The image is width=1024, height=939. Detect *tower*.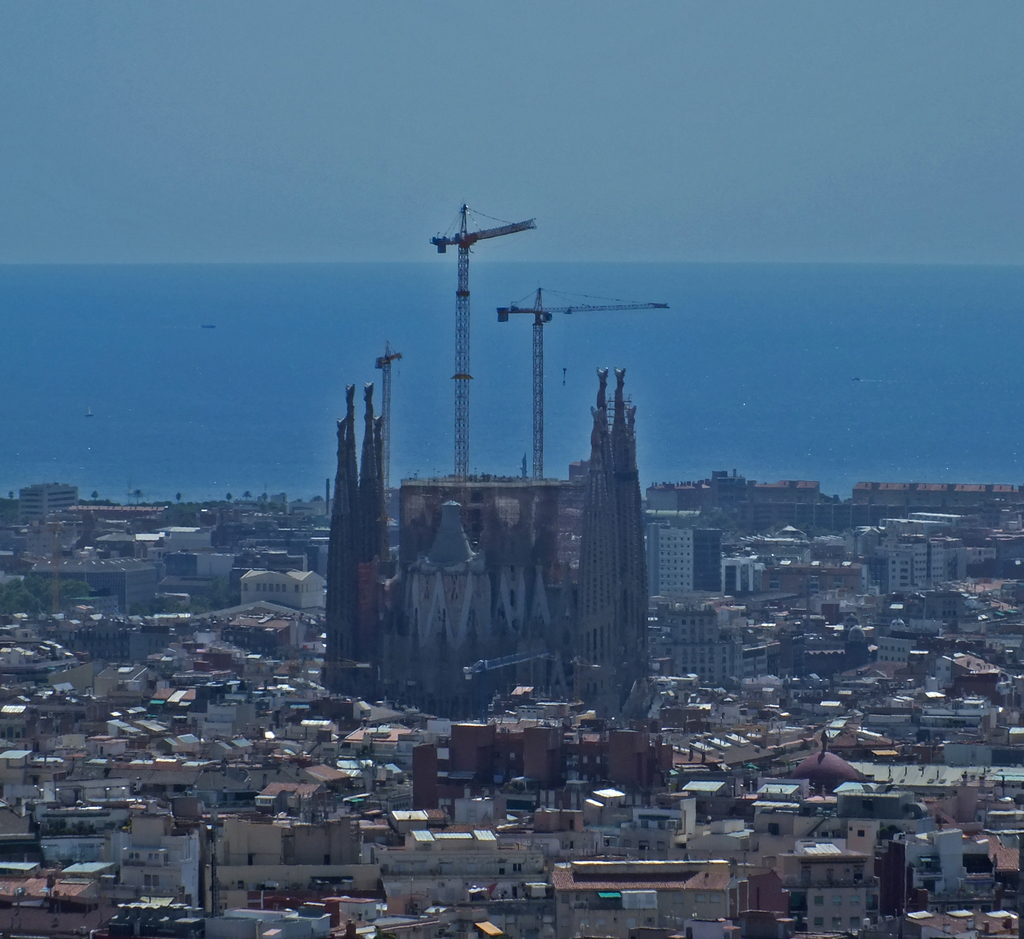
Detection: 888, 532, 962, 590.
